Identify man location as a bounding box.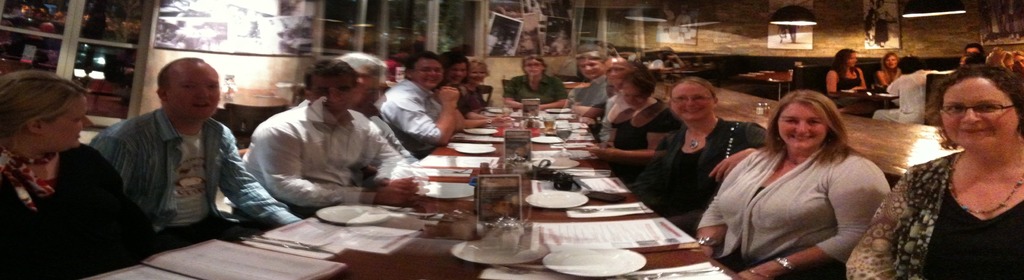
BBox(561, 49, 637, 137).
